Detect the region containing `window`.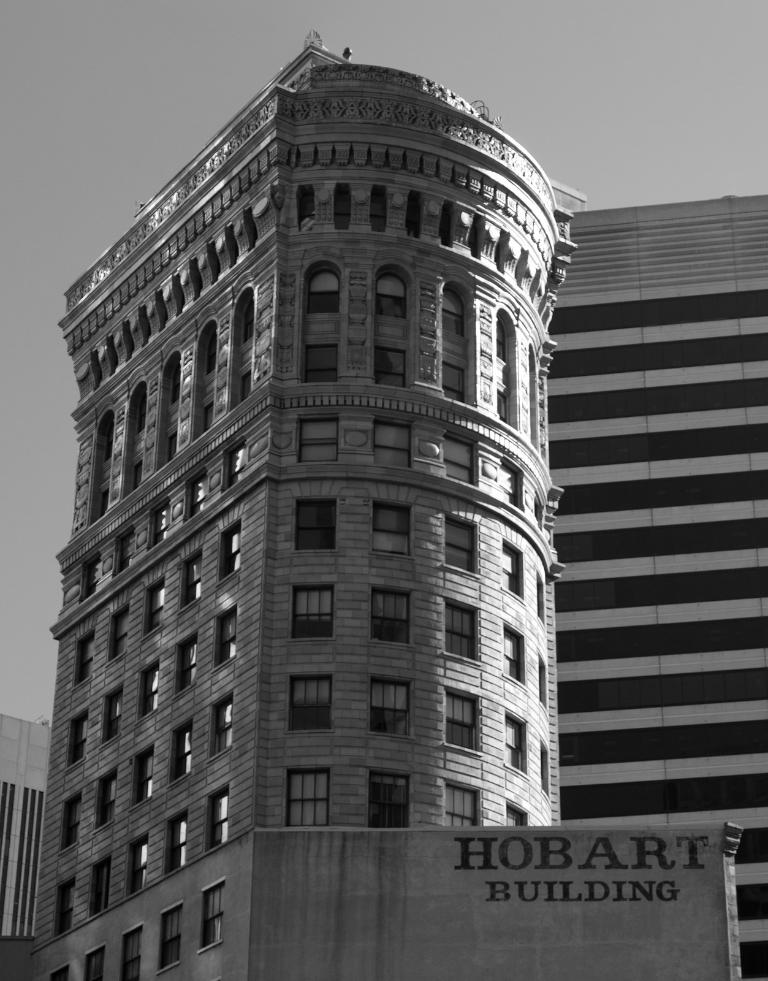
292, 499, 357, 554.
